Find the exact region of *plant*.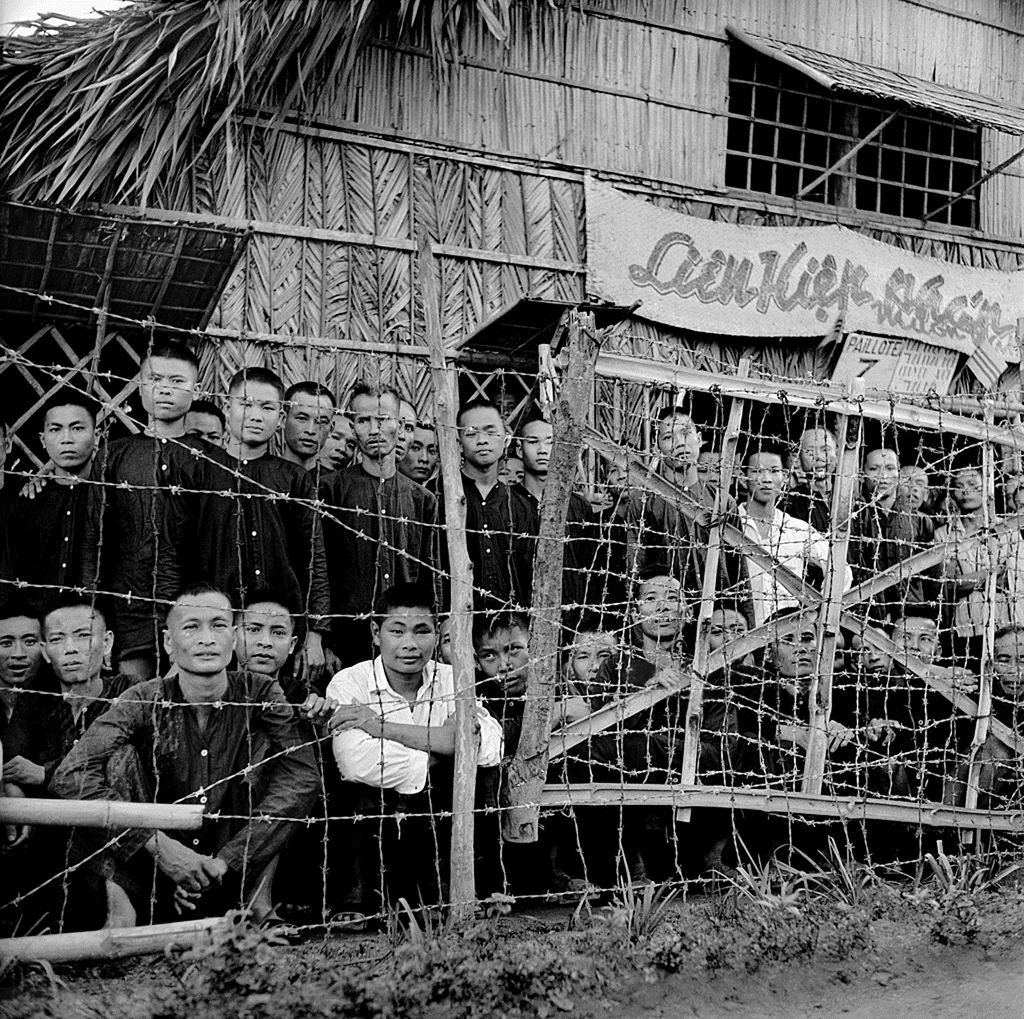
Exact region: [left=765, top=842, right=899, bottom=964].
